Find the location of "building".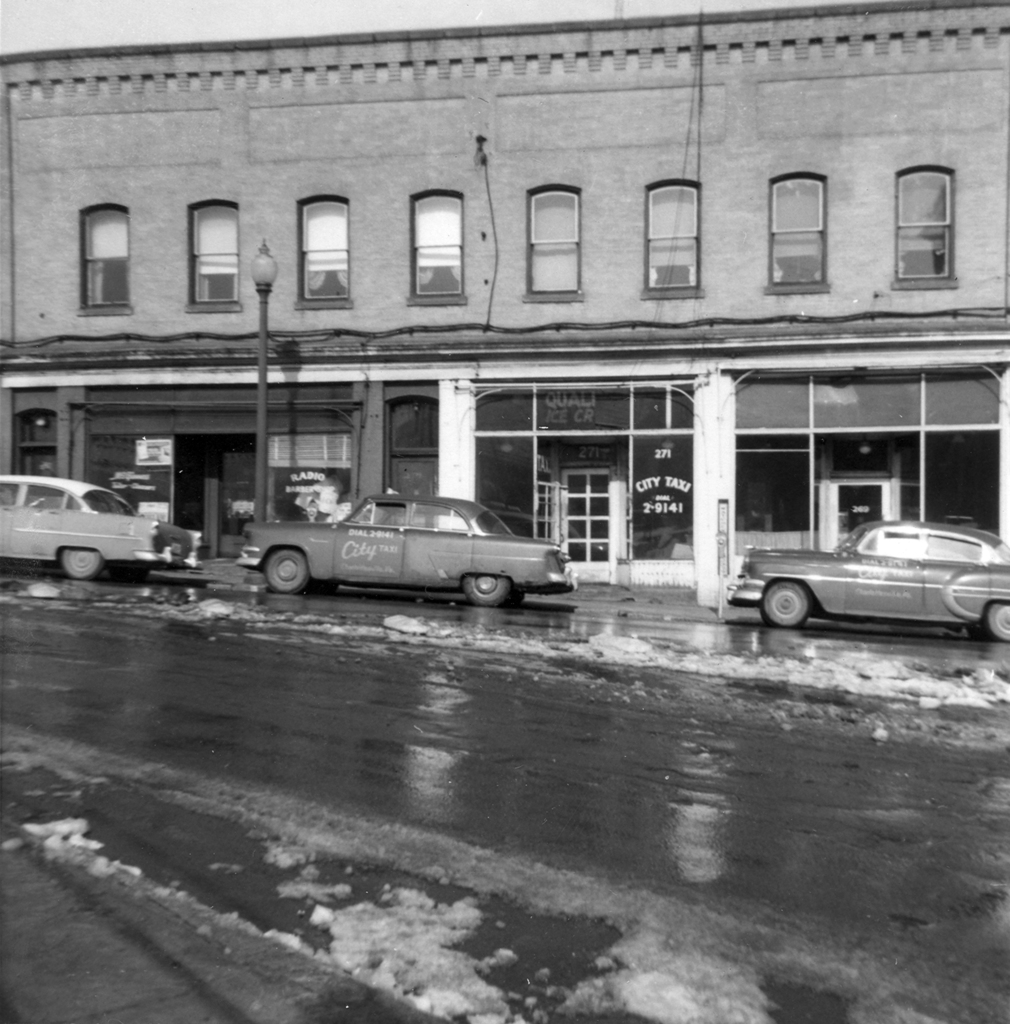
Location: select_region(0, 0, 1009, 616).
